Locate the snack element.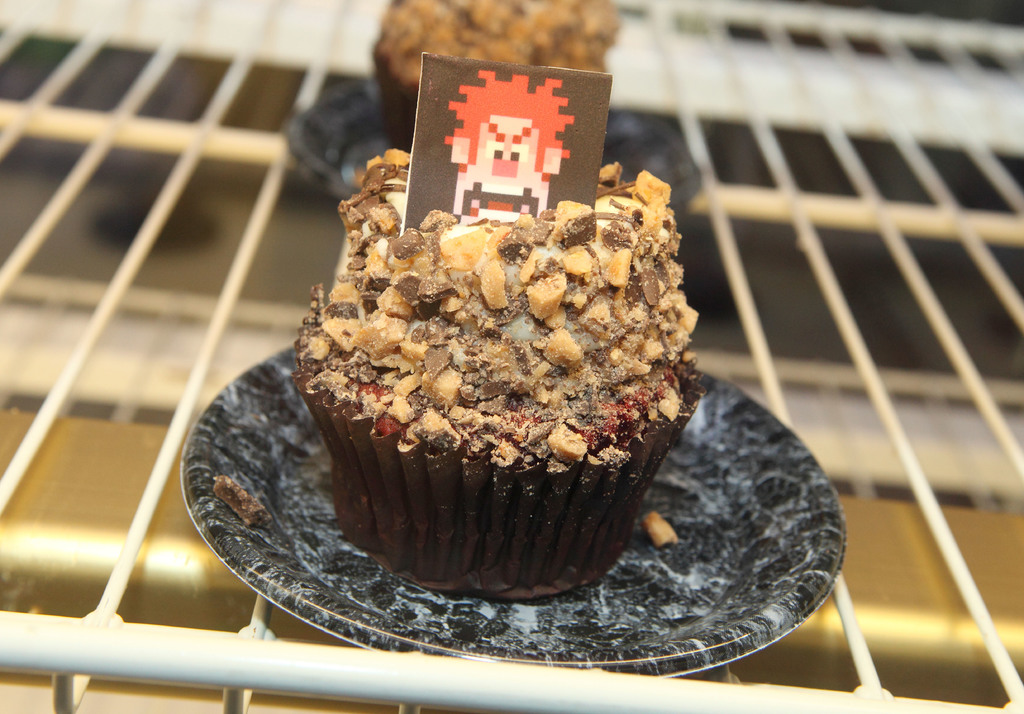
Element bbox: 305/182/726/535.
